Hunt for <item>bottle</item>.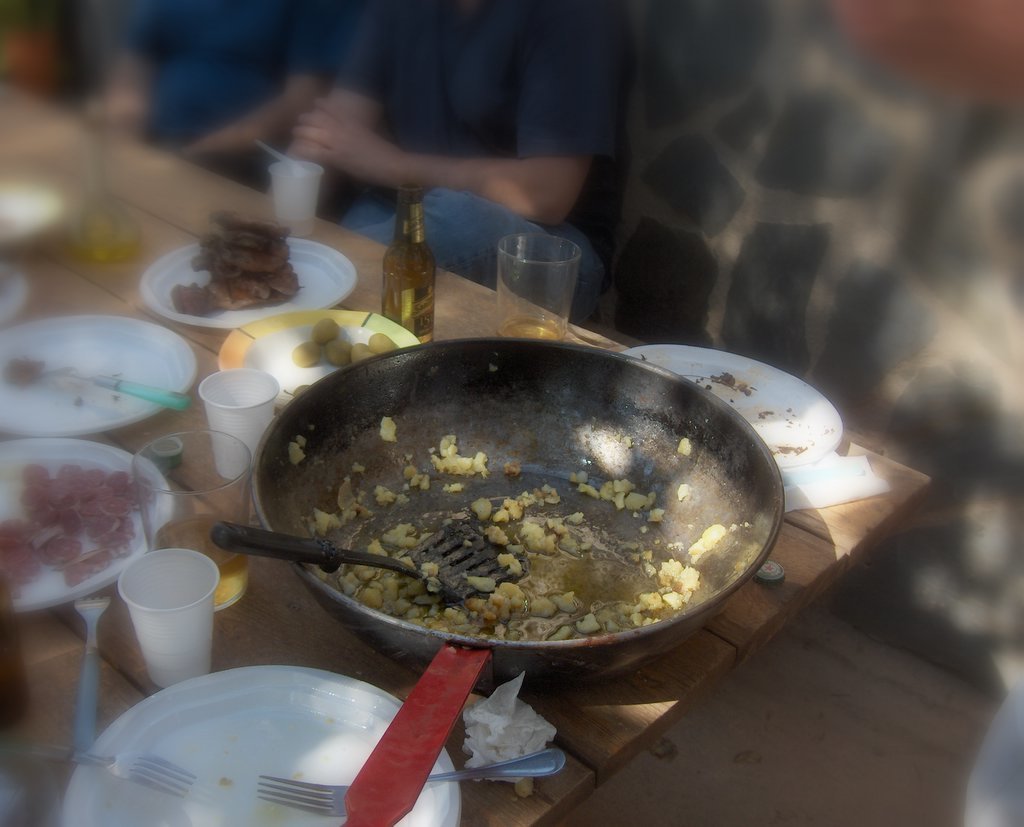
Hunted down at (384, 175, 437, 342).
